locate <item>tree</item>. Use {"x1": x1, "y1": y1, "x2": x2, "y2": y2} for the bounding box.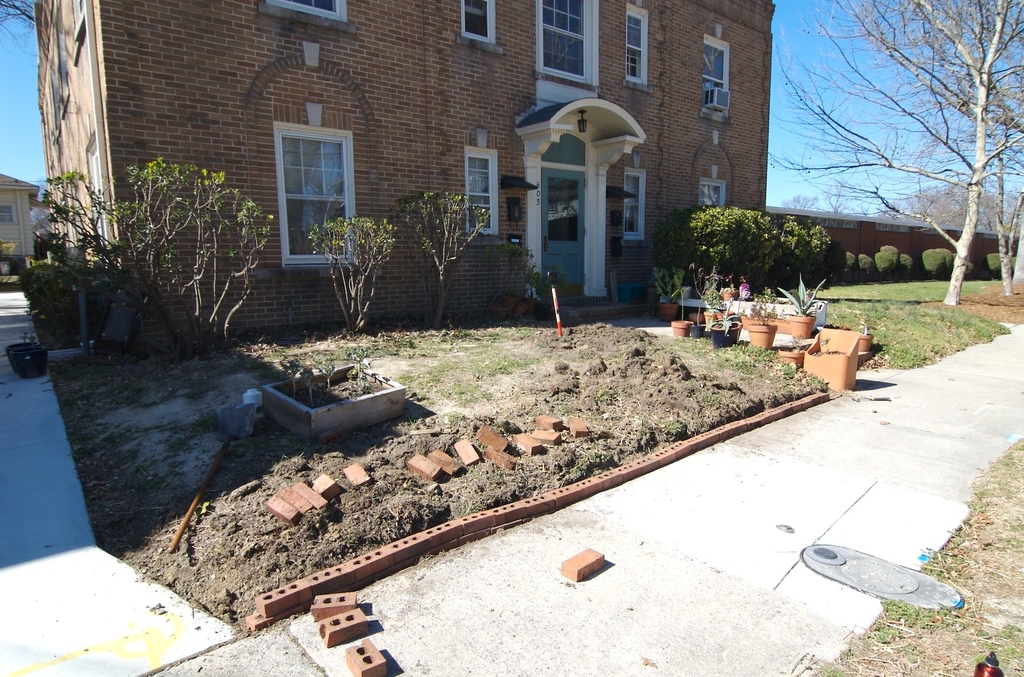
{"x1": 307, "y1": 213, "x2": 391, "y2": 335}.
